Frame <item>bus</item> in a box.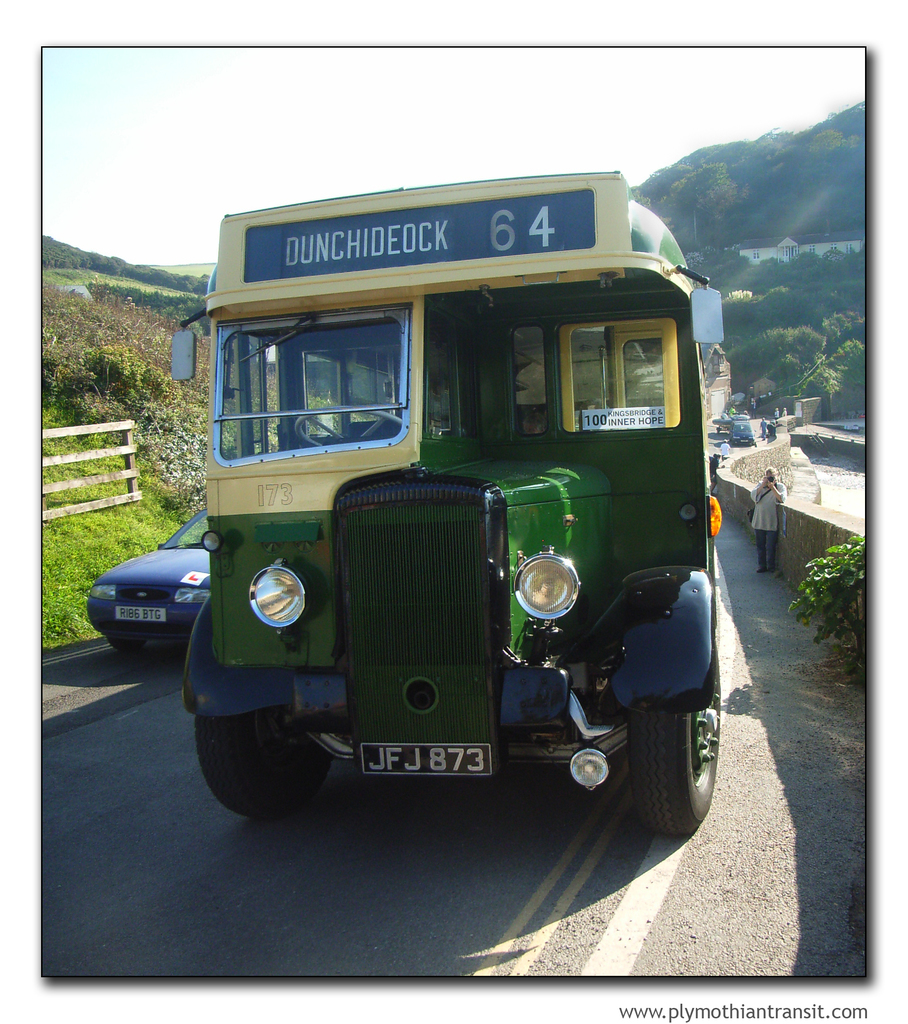
bbox=[167, 164, 720, 839].
